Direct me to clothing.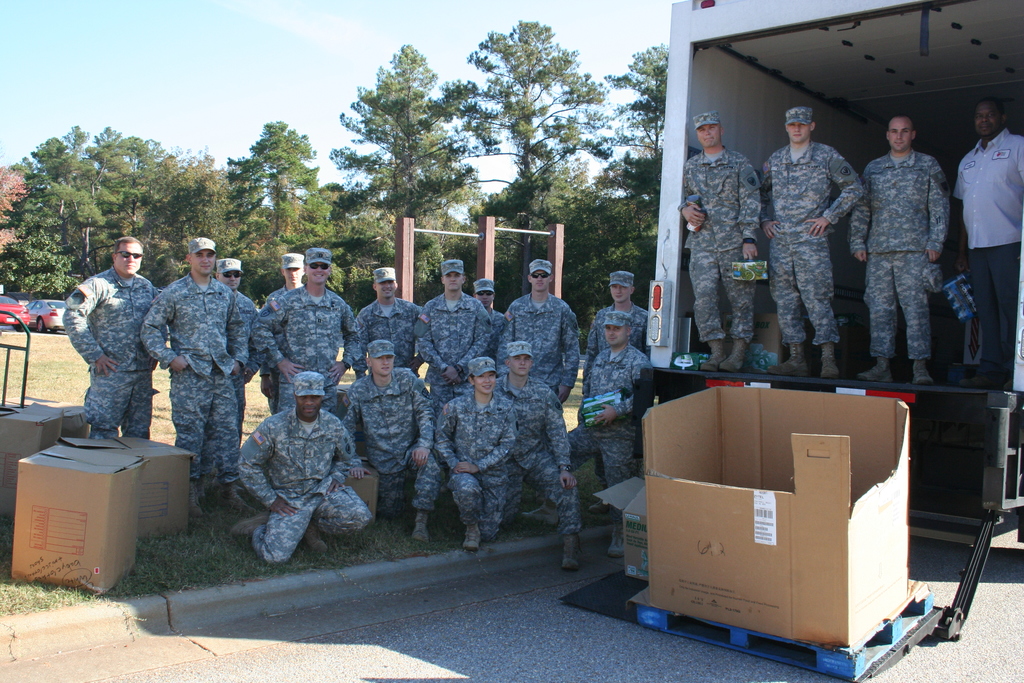
Direction: region(688, 144, 762, 342).
